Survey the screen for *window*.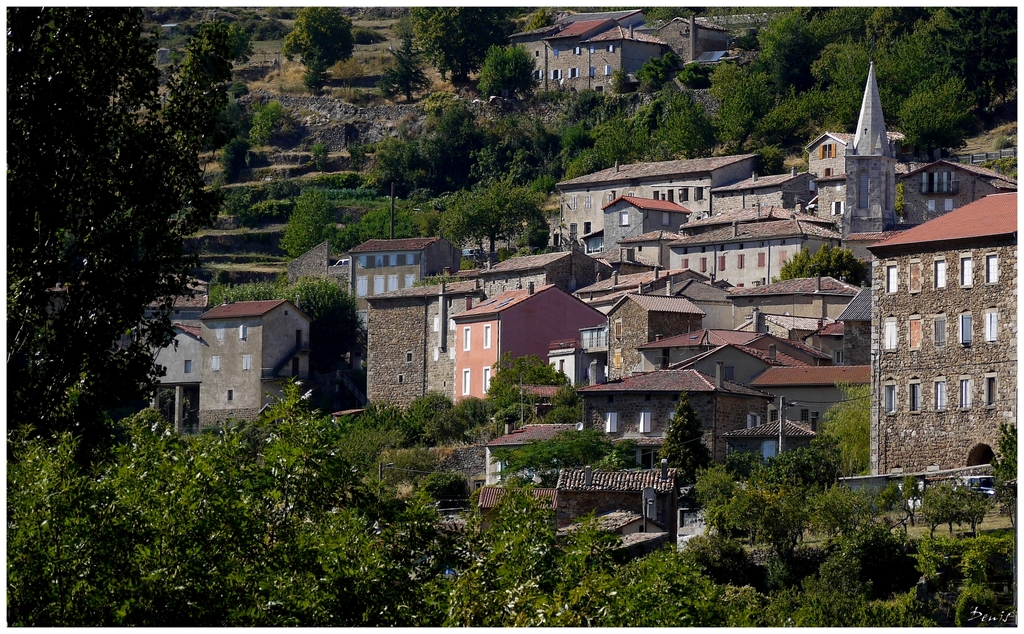
Survey found: {"x1": 957, "y1": 257, "x2": 977, "y2": 288}.
